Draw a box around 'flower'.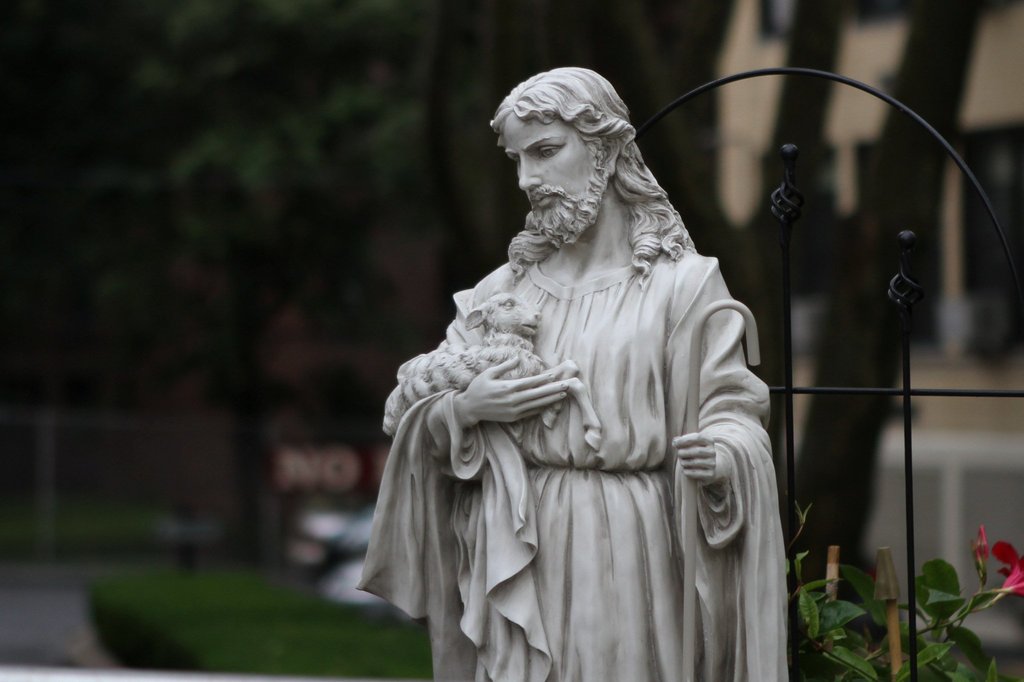
[left=995, top=547, right=1023, bottom=599].
